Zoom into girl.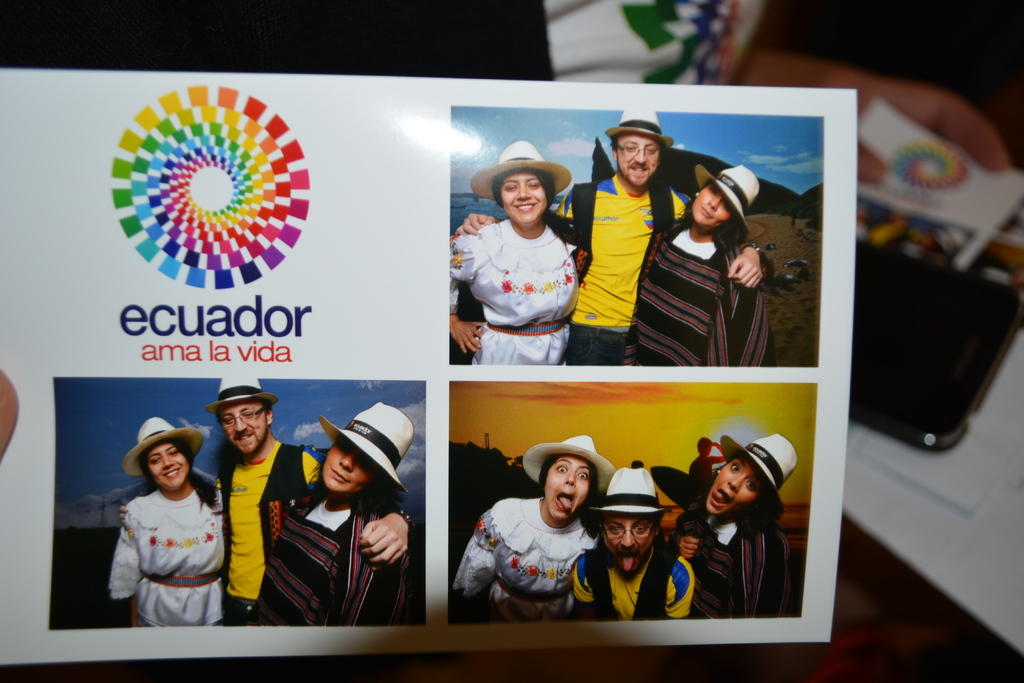
Zoom target: select_region(639, 165, 775, 369).
